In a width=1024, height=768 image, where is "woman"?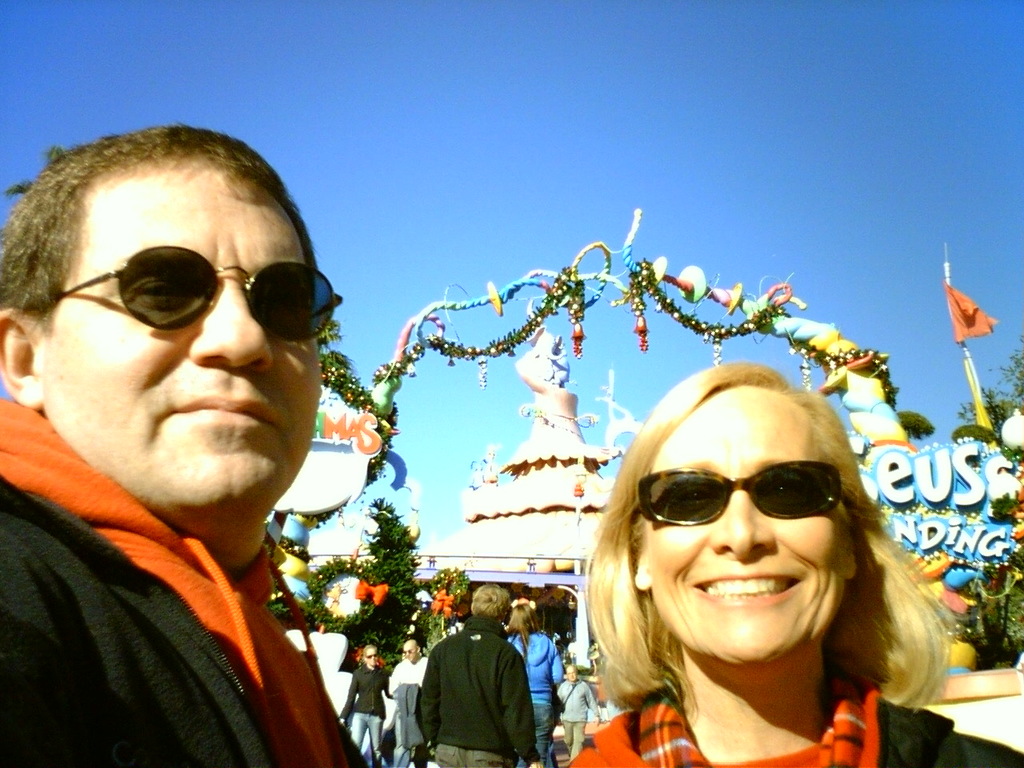
(558, 386, 963, 754).
